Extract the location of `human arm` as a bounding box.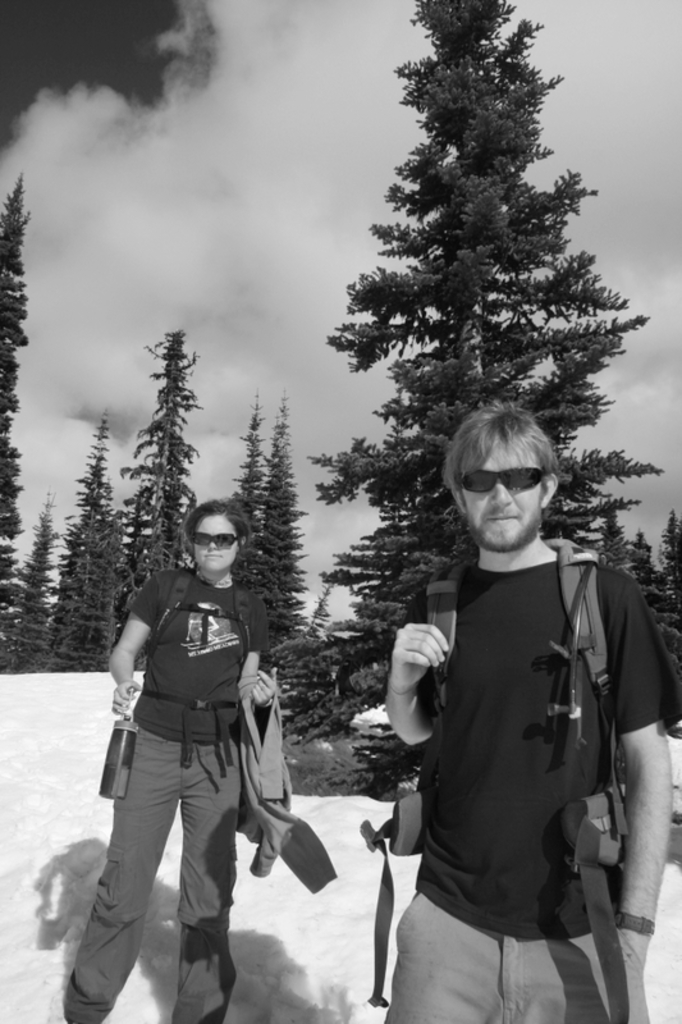
{"left": 394, "top": 631, "right": 452, "bottom": 776}.
